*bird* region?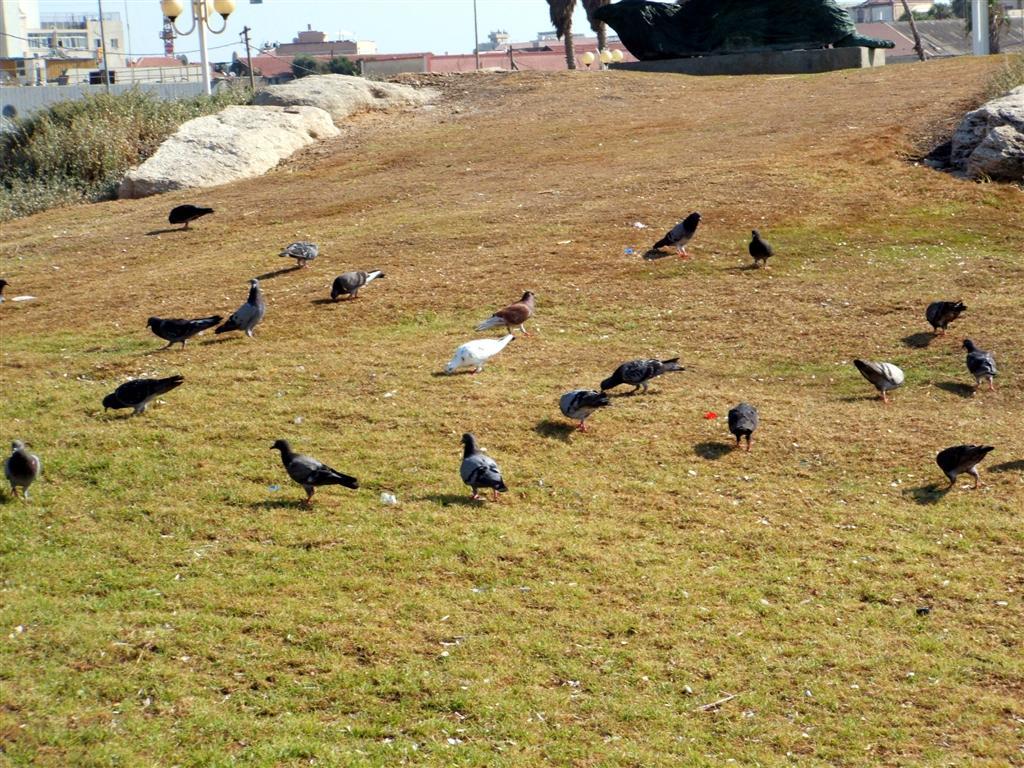
(559, 391, 612, 435)
